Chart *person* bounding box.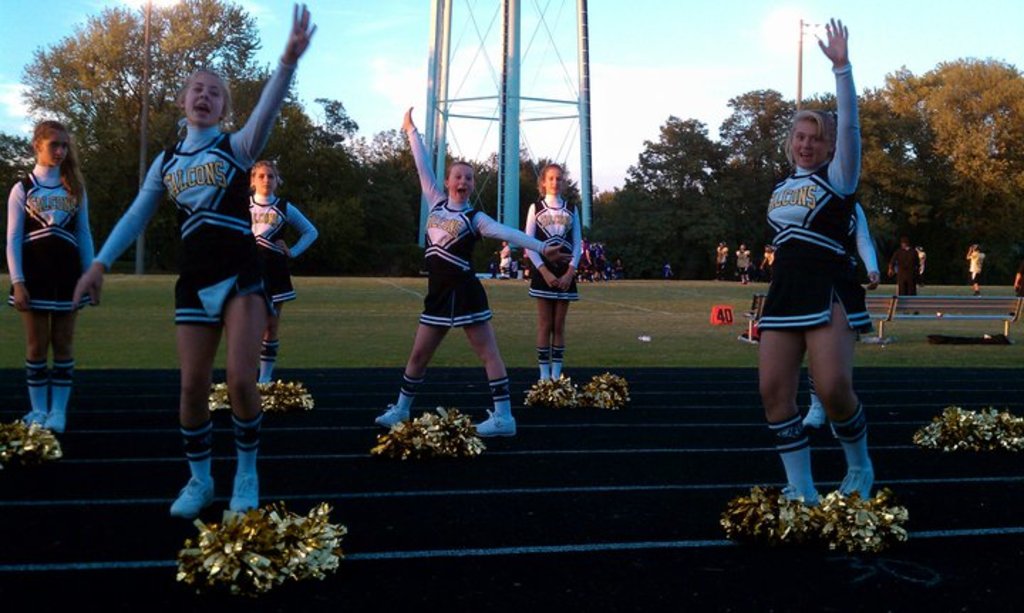
Charted: left=964, top=242, right=986, bottom=296.
